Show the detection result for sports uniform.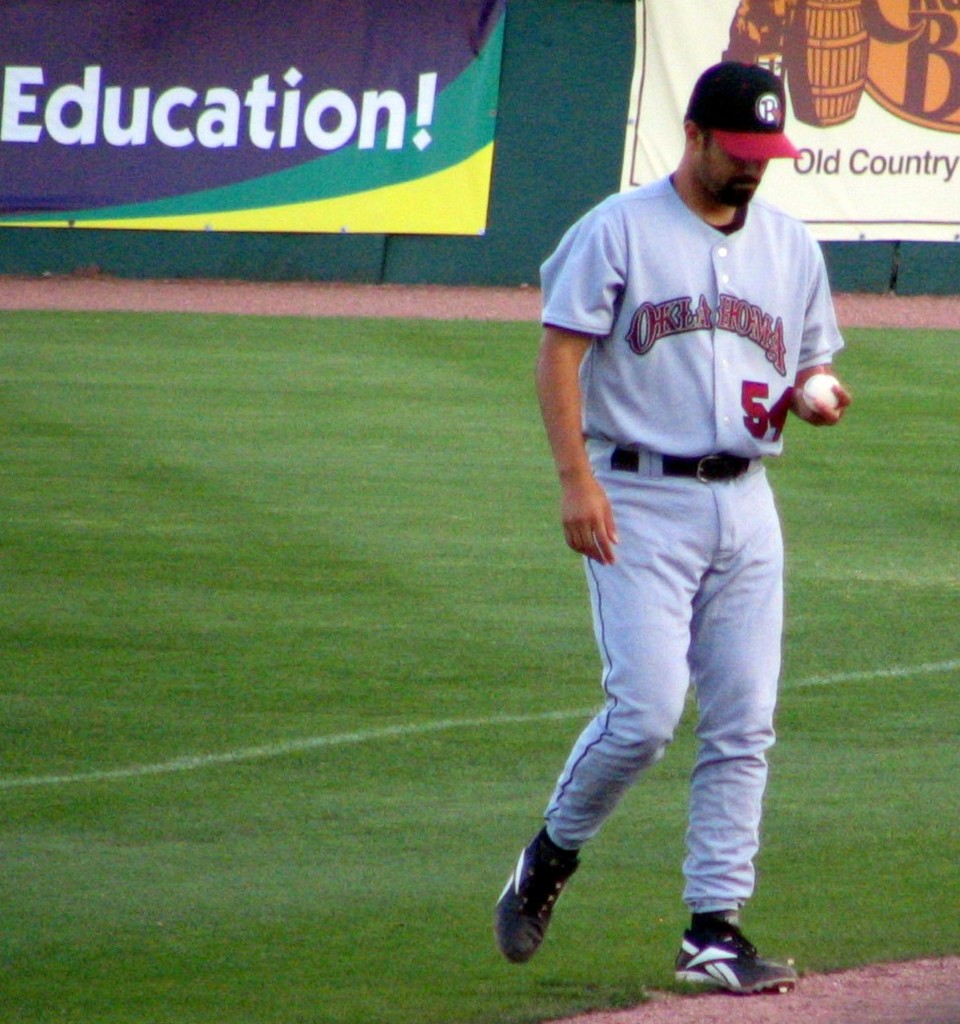
Rect(489, 202, 833, 960).
